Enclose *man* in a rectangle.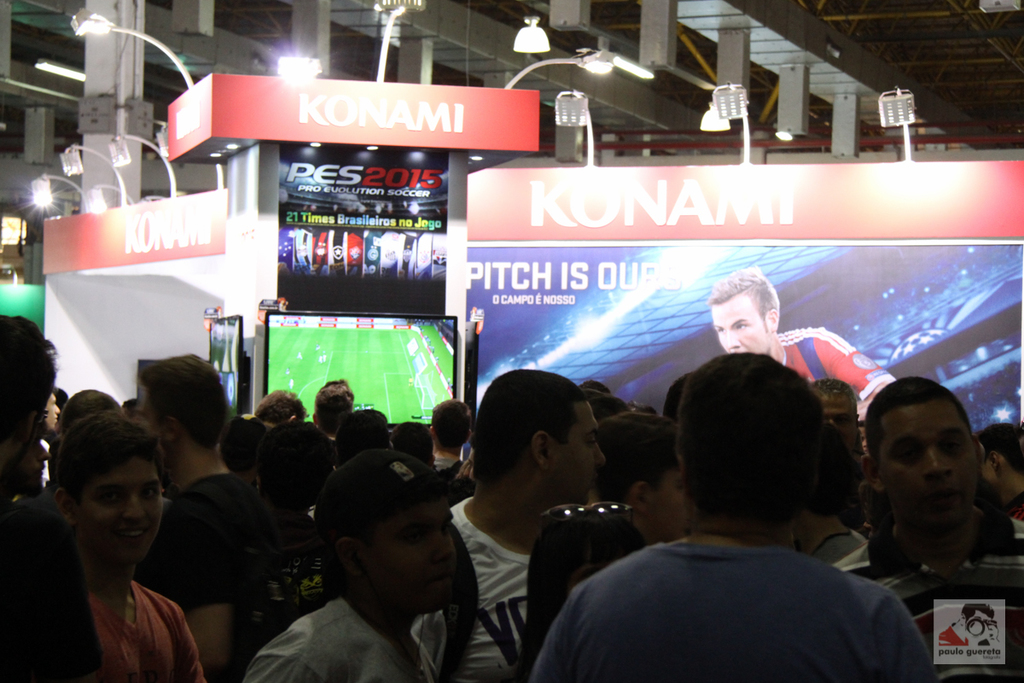
detection(976, 425, 1023, 544).
